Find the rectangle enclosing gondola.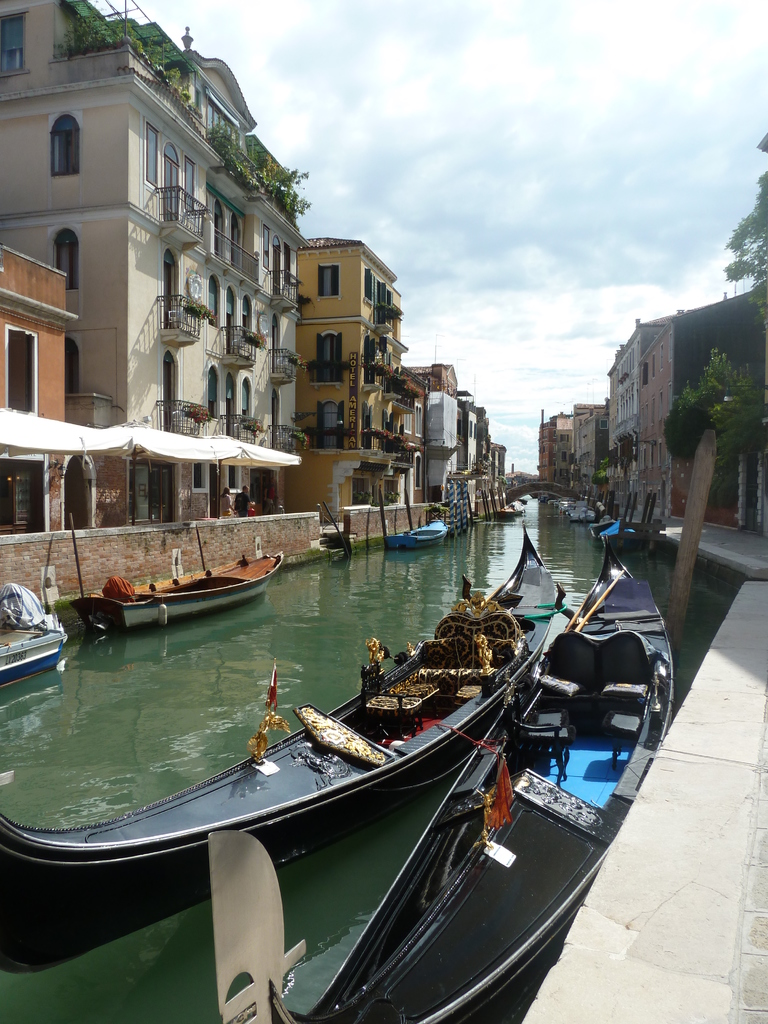
<region>0, 514, 560, 981</region>.
